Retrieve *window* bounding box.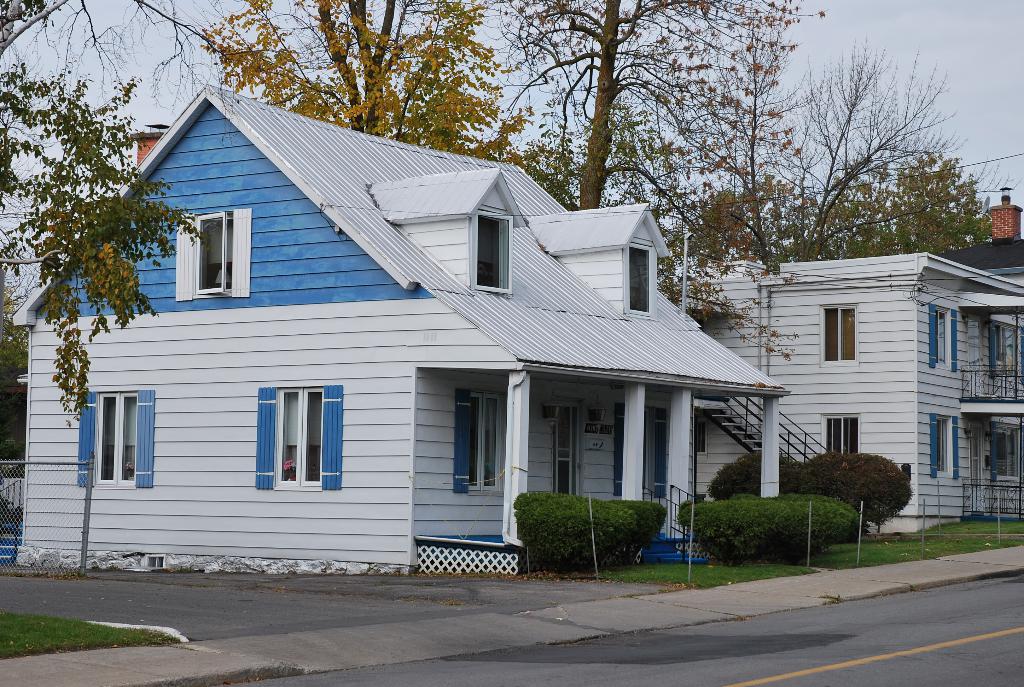
Bounding box: (x1=621, y1=235, x2=662, y2=324).
